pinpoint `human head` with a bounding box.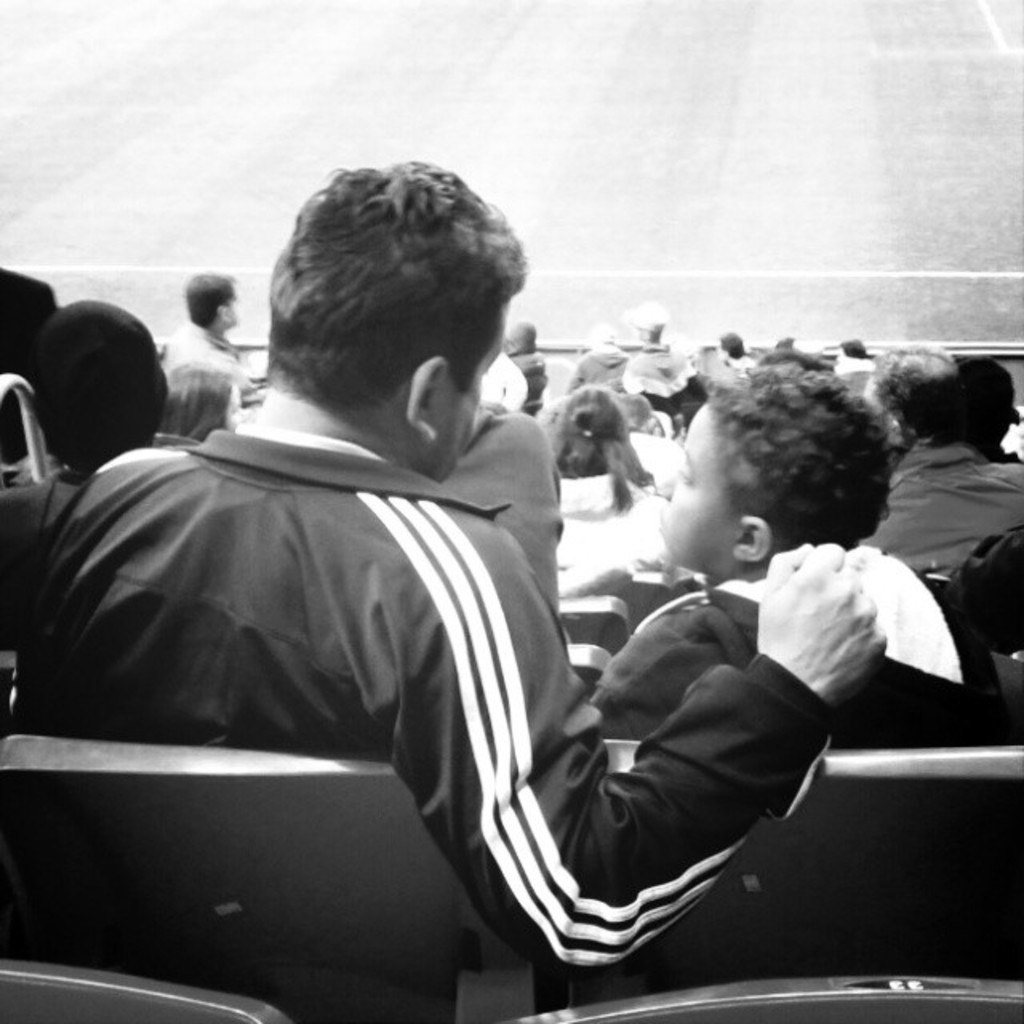
select_region(21, 294, 176, 467).
